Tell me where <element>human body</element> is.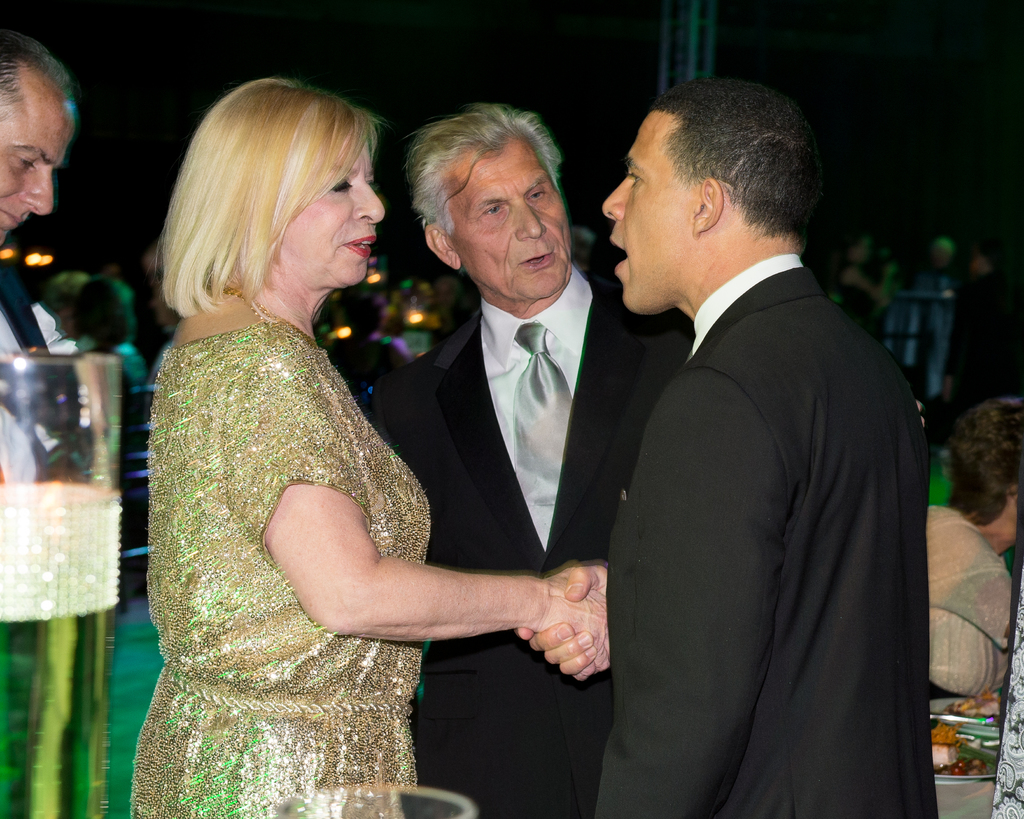
<element>human body</element> is at {"x1": 584, "y1": 93, "x2": 910, "y2": 818}.
